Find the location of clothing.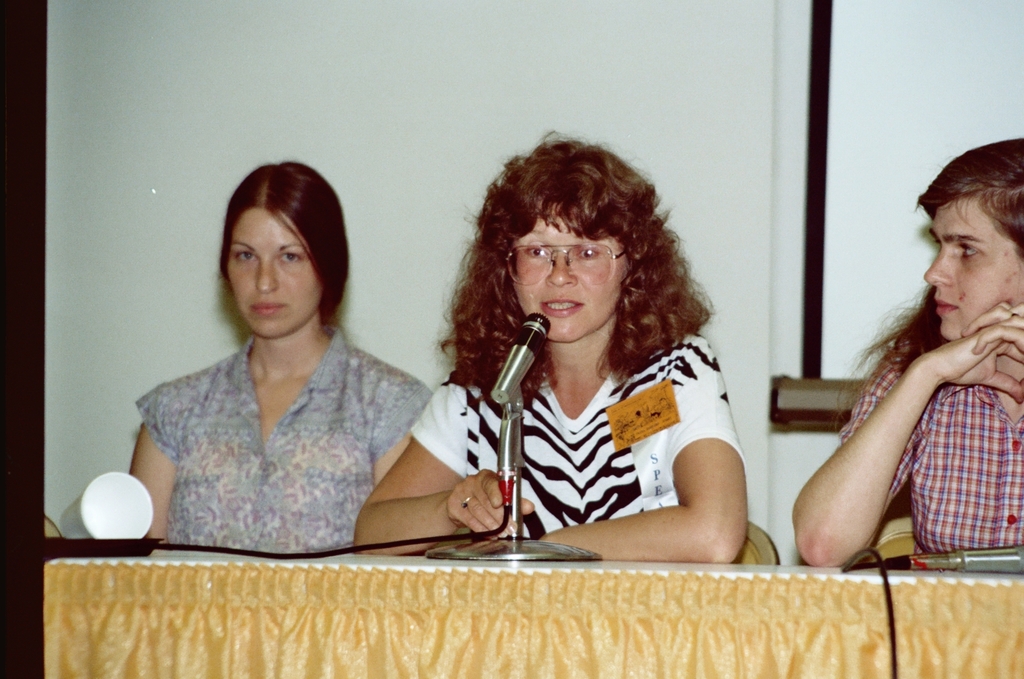
Location: [x1=130, y1=334, x2=435, y2=553].
